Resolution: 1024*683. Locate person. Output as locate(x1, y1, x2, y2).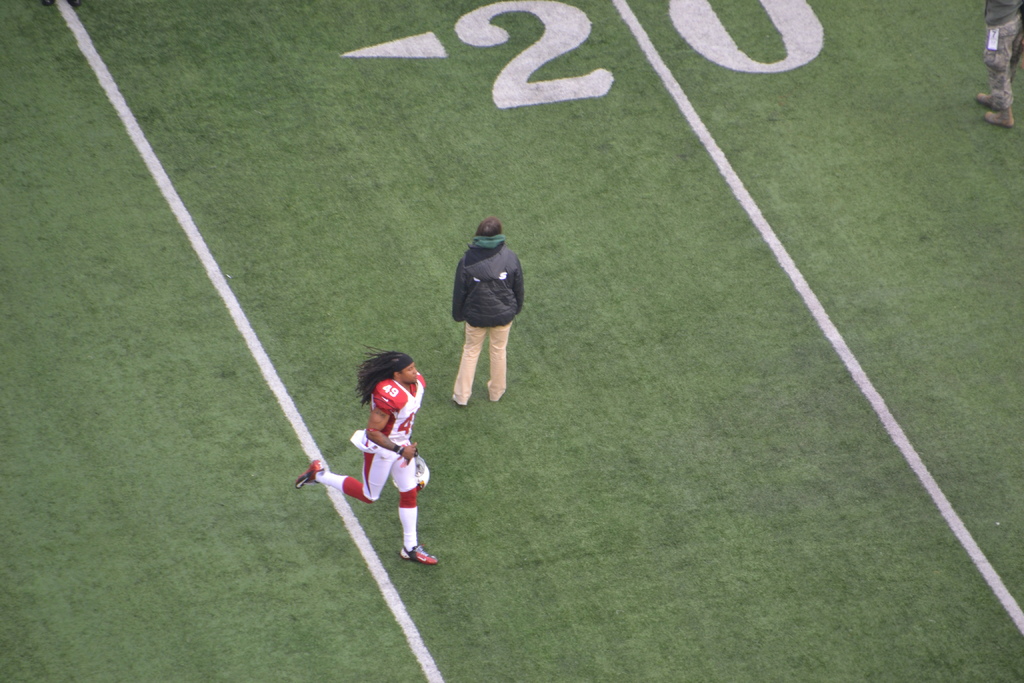
locate(287, 347, 438, 566).
